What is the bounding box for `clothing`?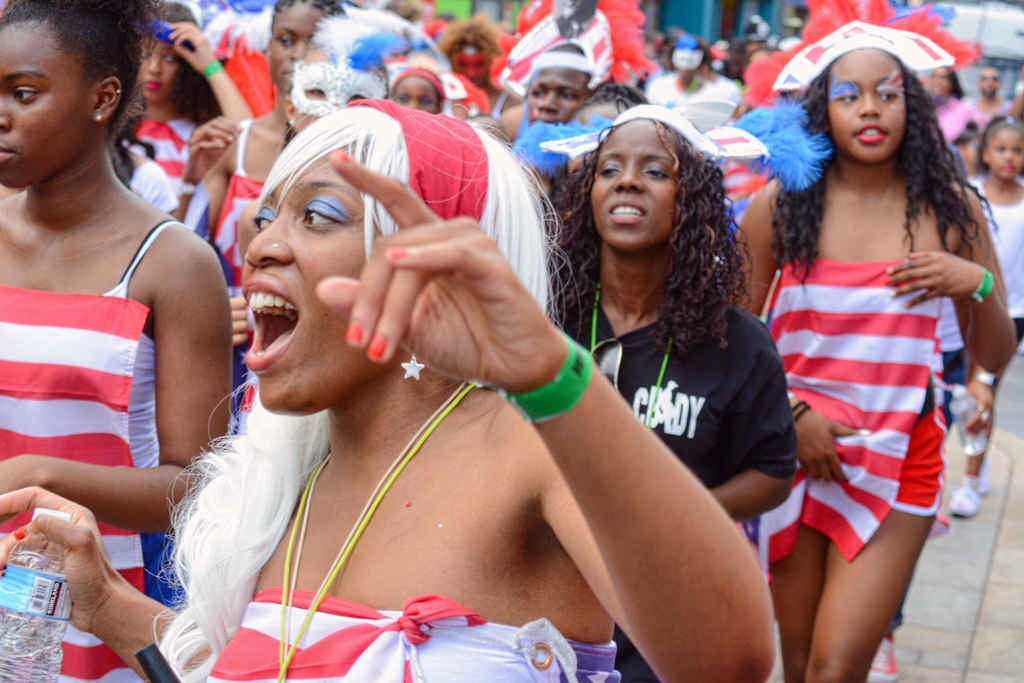
(left=947, top=172, right=1023, bottom=342).
